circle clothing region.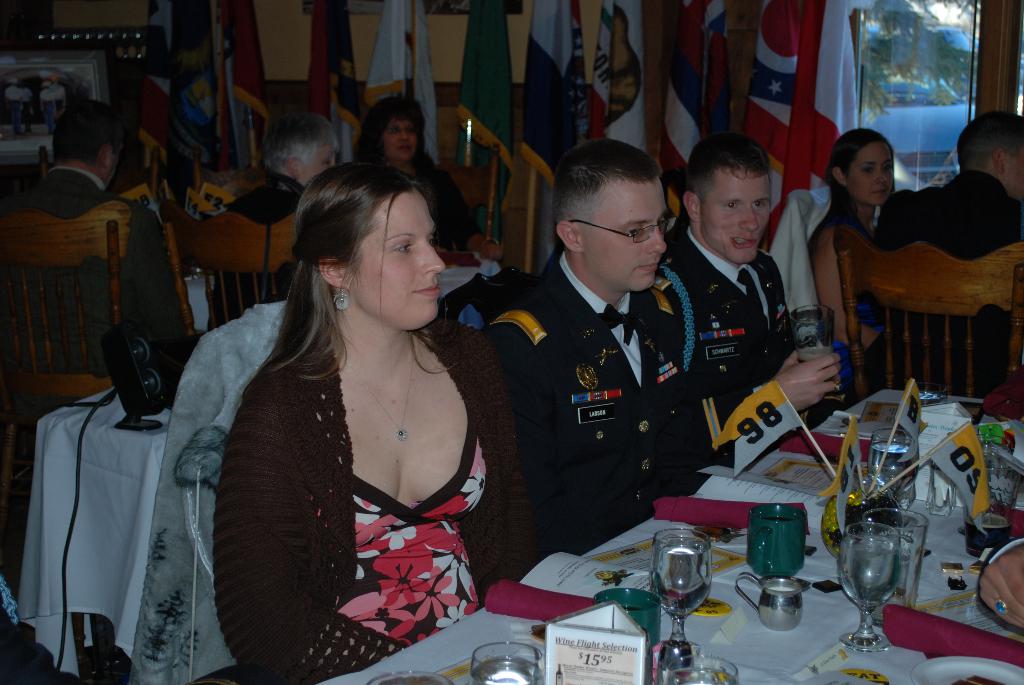
Region: <bbox>166, 151, 204, 243</bbox>.
